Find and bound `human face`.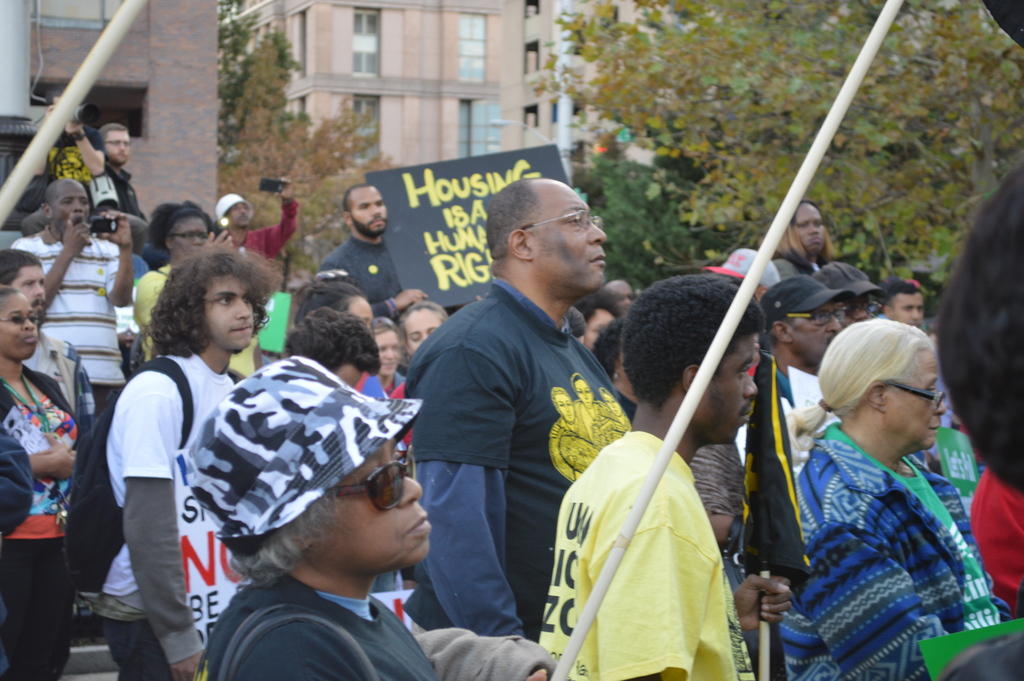
Bound: bbox(349, 185, 388, 235).
